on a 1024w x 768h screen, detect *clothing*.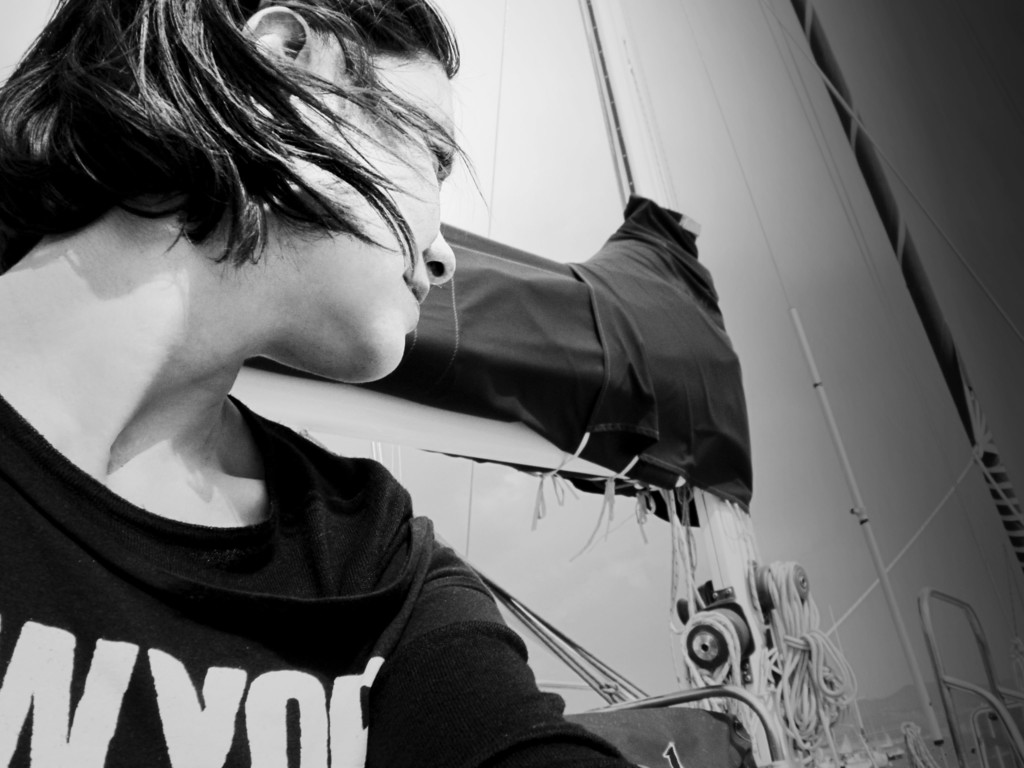
(0, 353, 589, 758).
